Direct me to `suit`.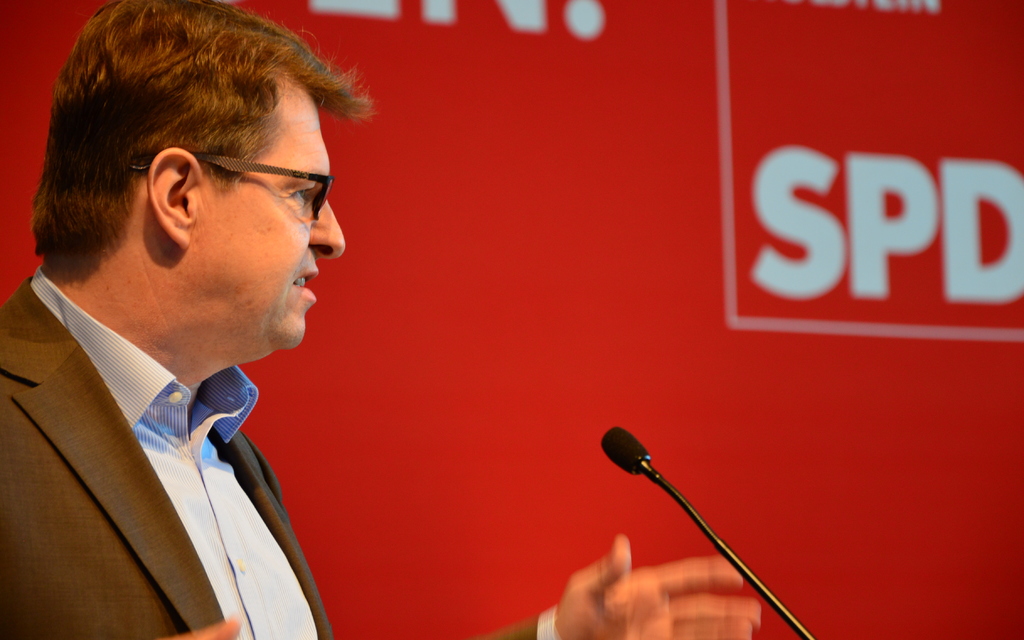
Direction: (left=0, top=225, right=350, bottom=633).
